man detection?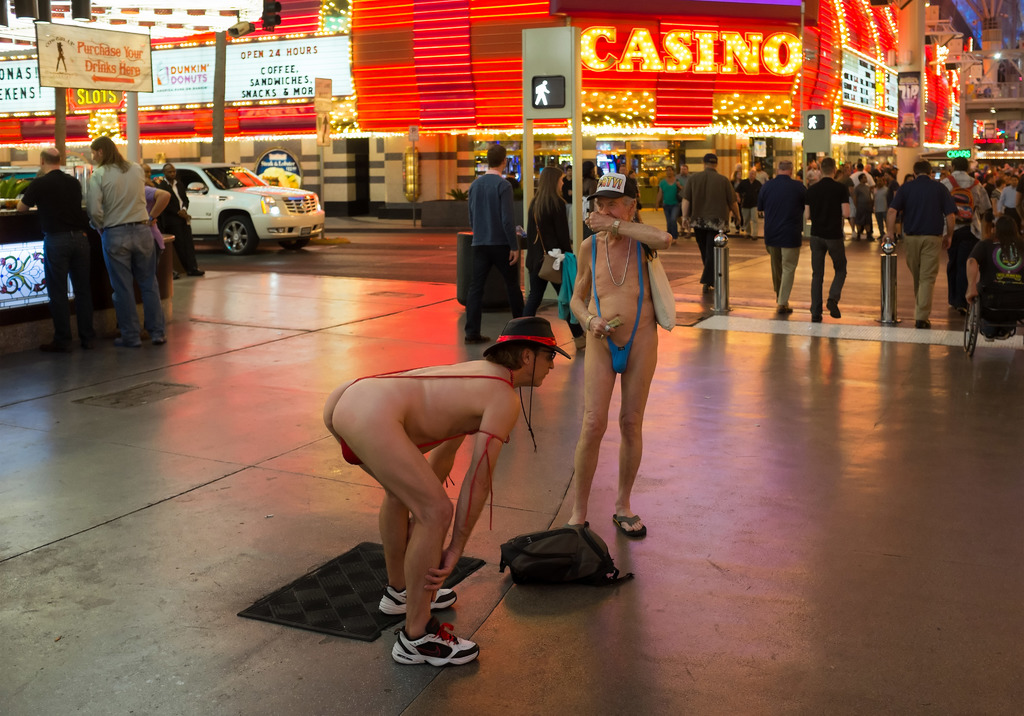
pyautogui.locateOnScreen(850, 160, 874, 187)
